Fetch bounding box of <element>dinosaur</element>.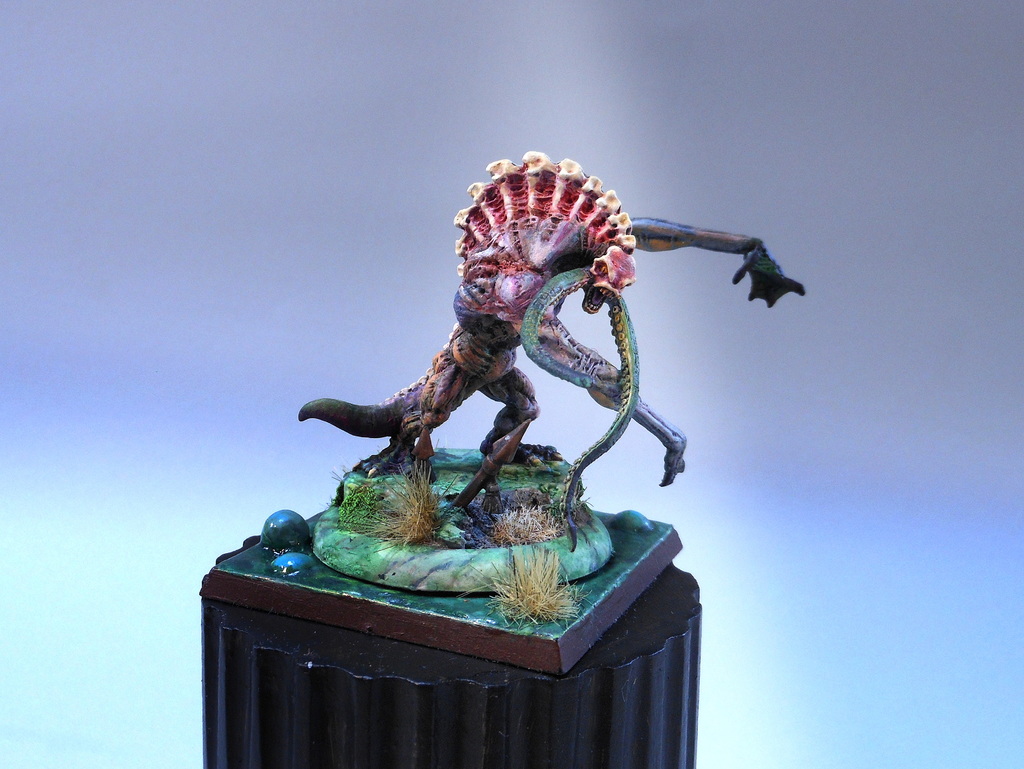
Bbox: 294:151:813:558.
